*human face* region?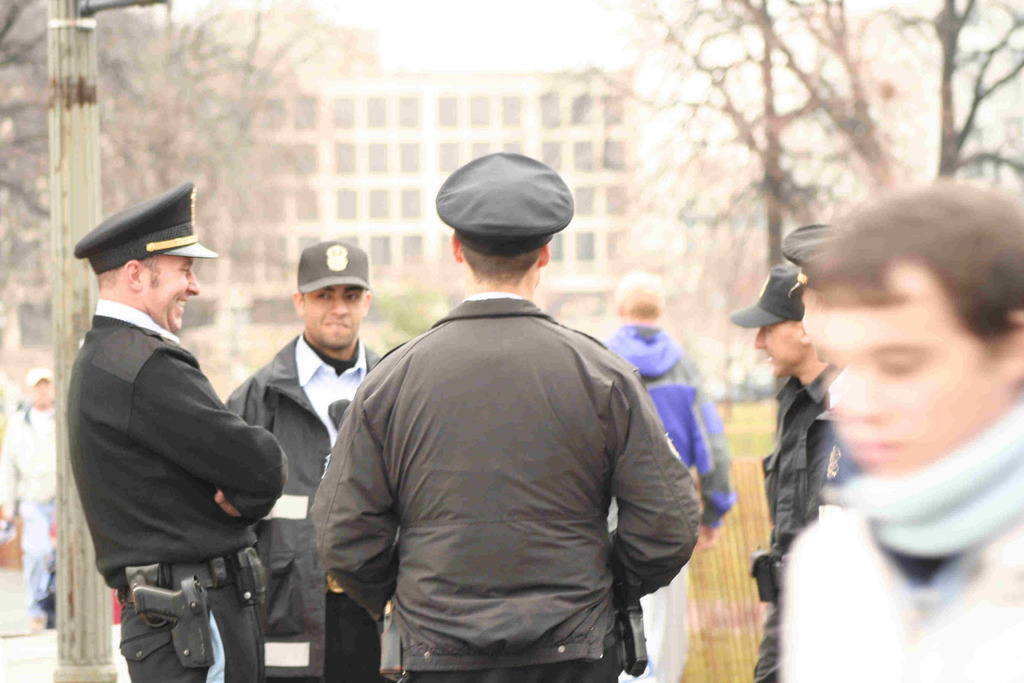
(754,326,803,375)
